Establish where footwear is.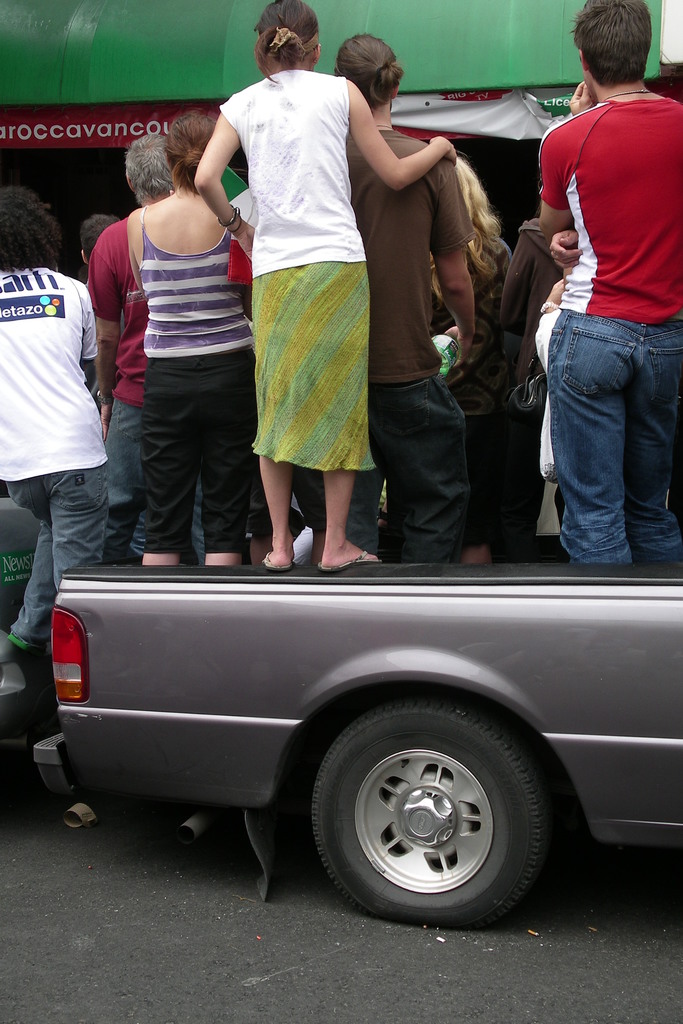
Established at [left=317, top=546, right=383, bottom=572].
